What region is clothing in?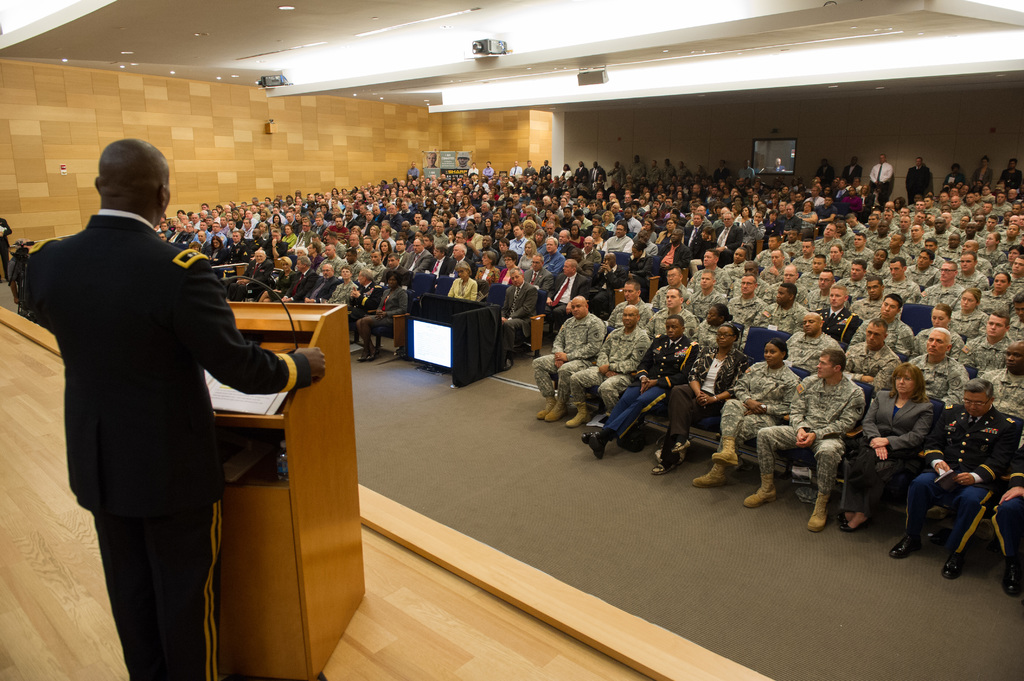
<region>762, 374, 861, 495</region>.
